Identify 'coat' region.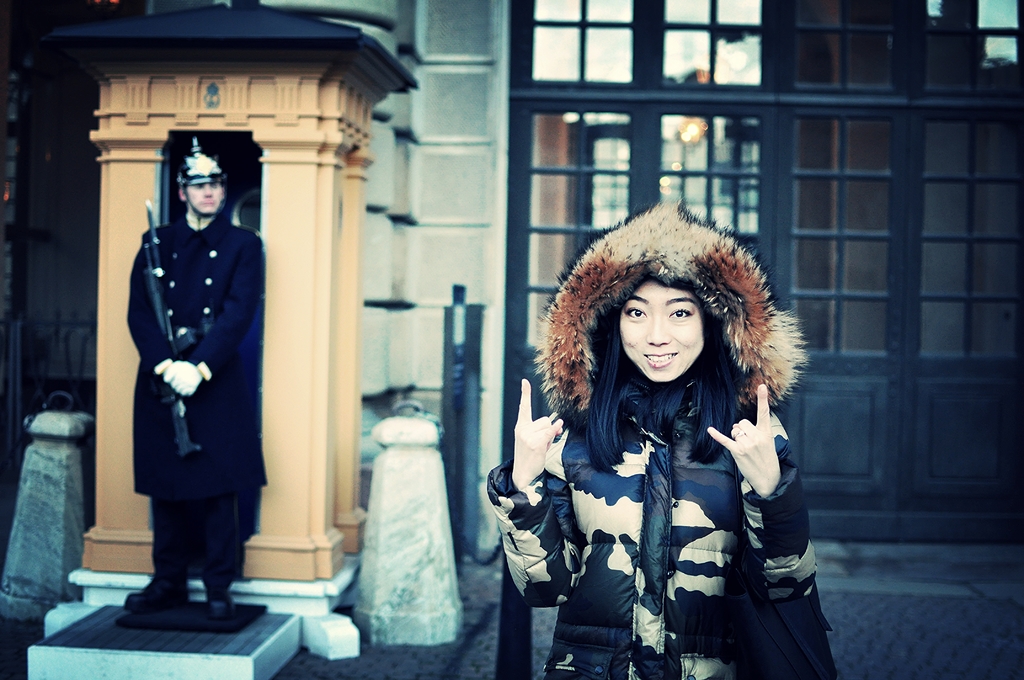
Region: (98,133,274,599).
